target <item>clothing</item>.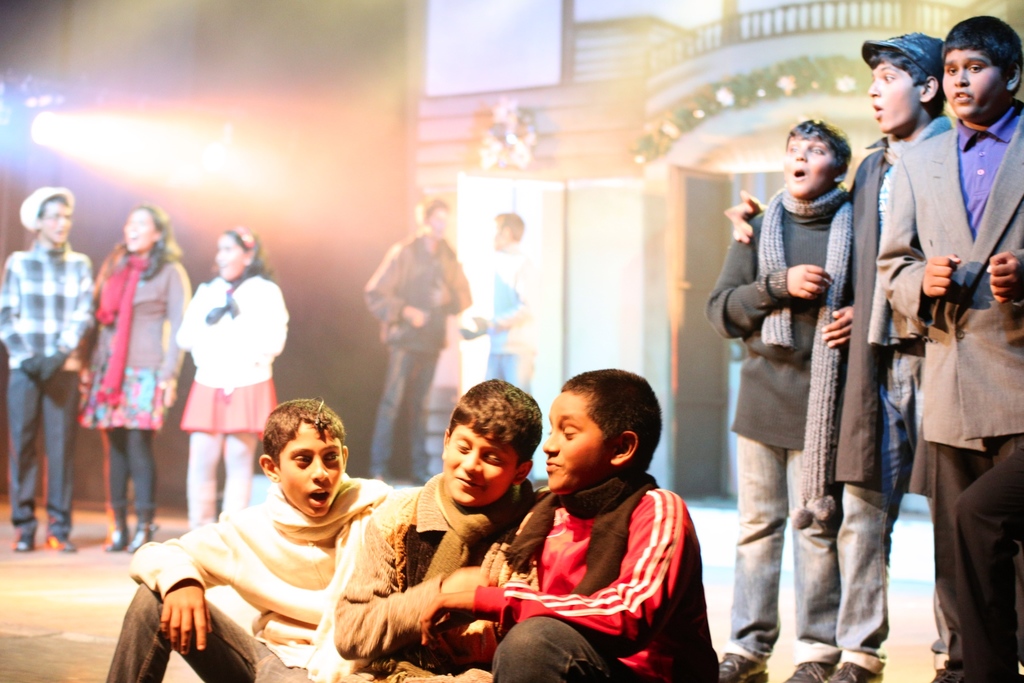
Target region: l=177, t=264, r=304, b=536.
